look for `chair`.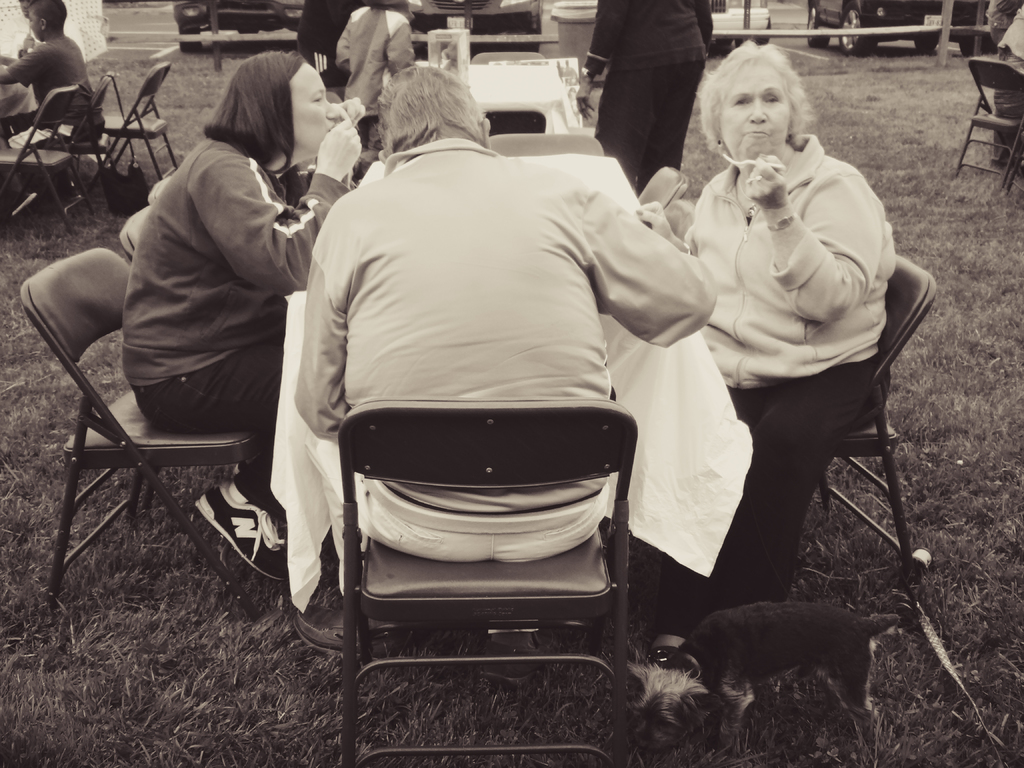
Found: detection(959, 56, 1023, 191).
